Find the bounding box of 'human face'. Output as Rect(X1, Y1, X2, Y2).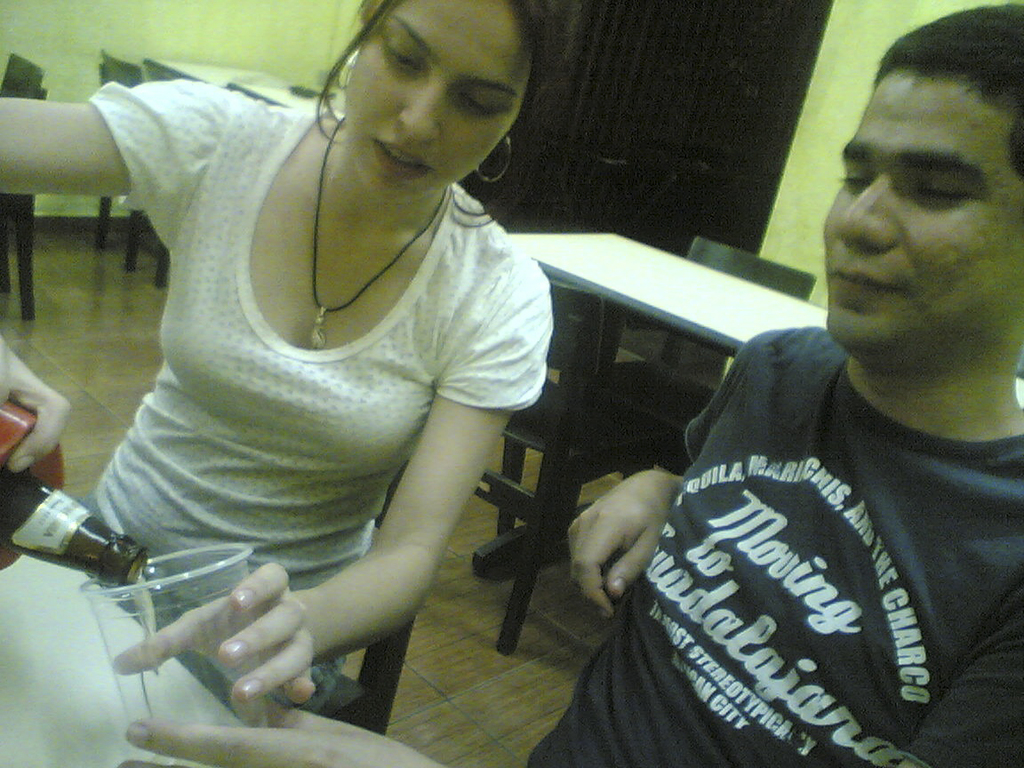
Rect(825, 68, 1023, 358).
